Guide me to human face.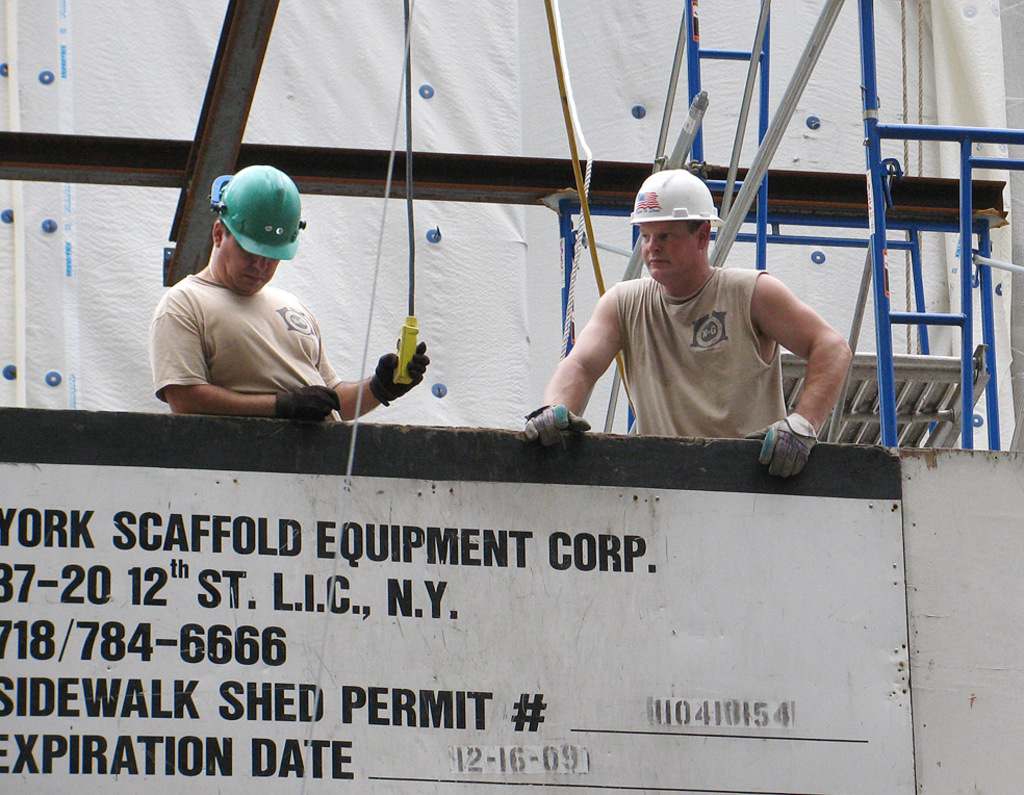
Guidance: <bbox>221, 236, 279, 299</bbox>.
